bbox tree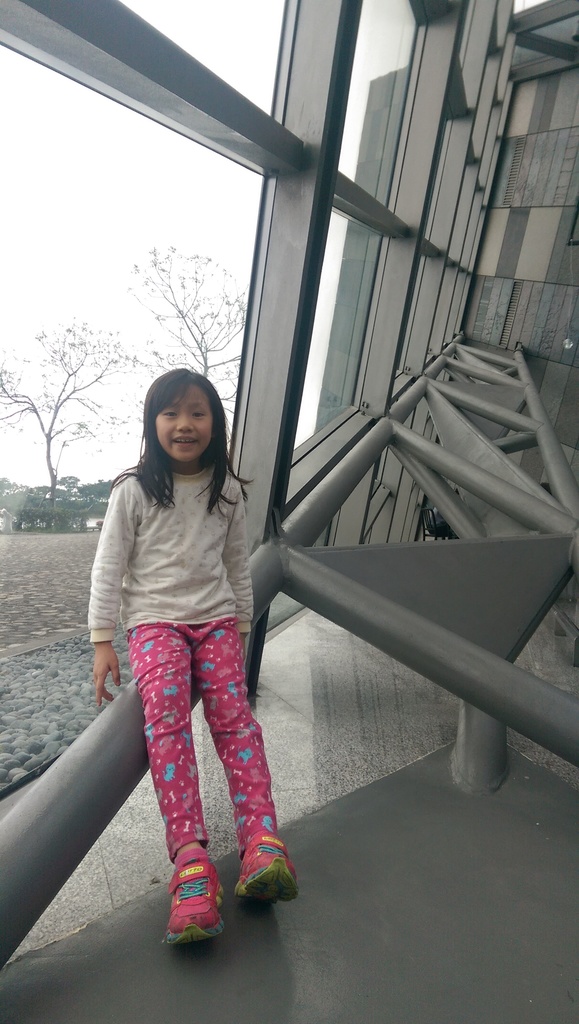
[0,324,146,526]
